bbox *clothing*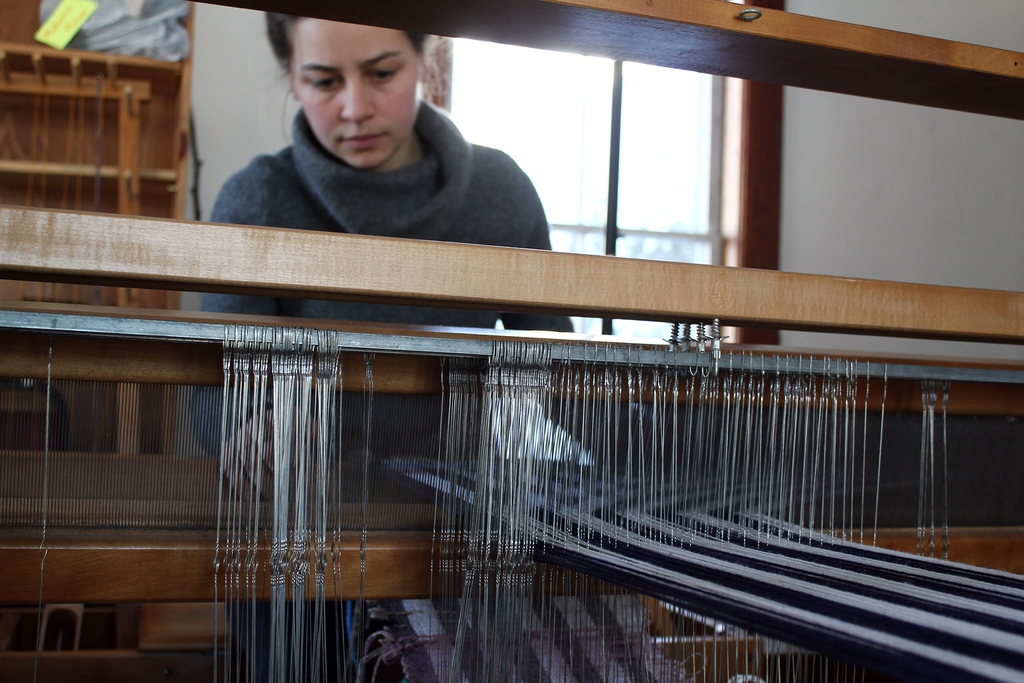
left=179, top=101, right=584, bottom=619
